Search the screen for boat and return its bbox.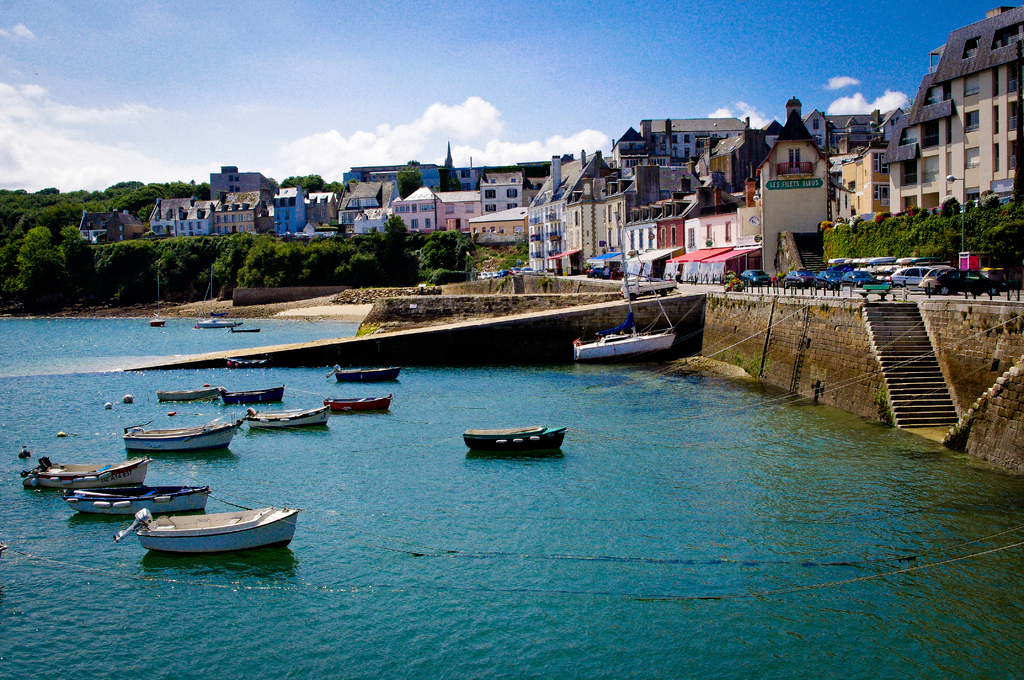
Found: rect(124, 423, 243, 452).
